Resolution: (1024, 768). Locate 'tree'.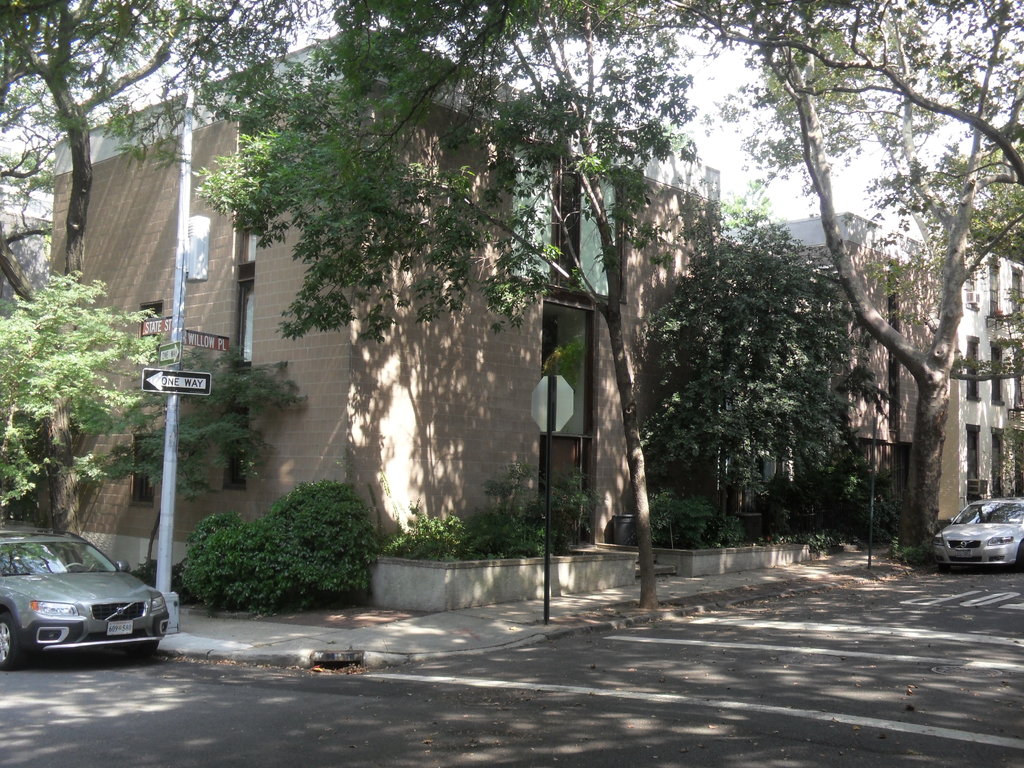
(left=196, top=0, right=694, bottom=549).
